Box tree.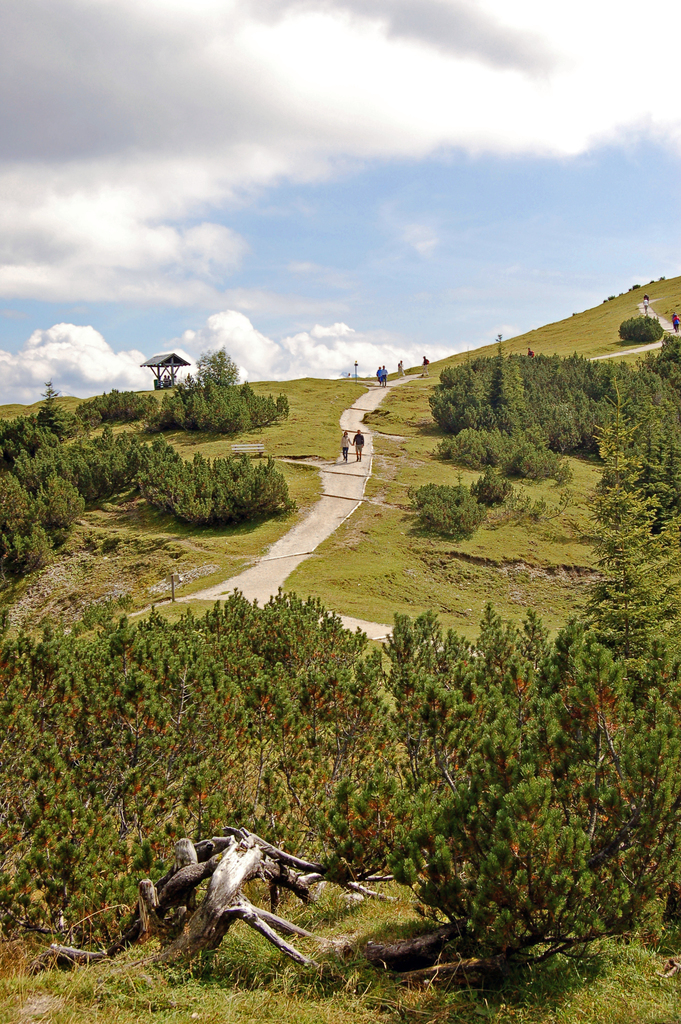
[left=0, top=463, right=54, bottom=579].
